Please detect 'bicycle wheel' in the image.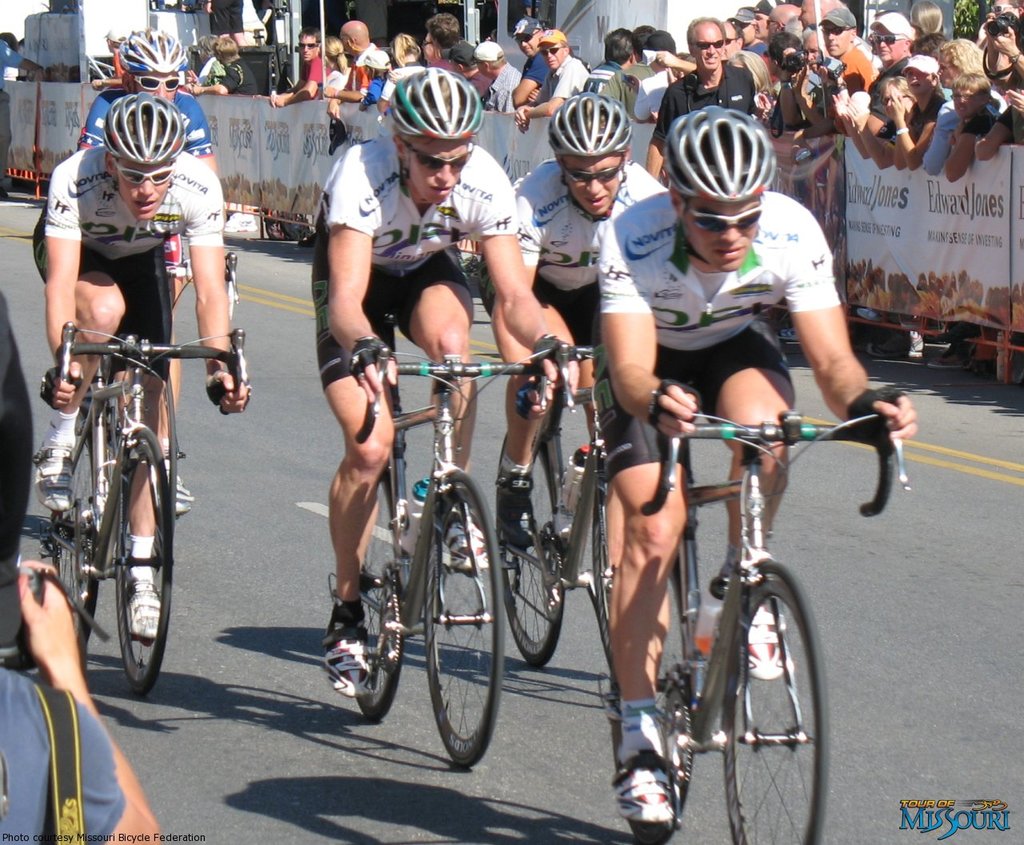
box(690, 572, 822, 823).
